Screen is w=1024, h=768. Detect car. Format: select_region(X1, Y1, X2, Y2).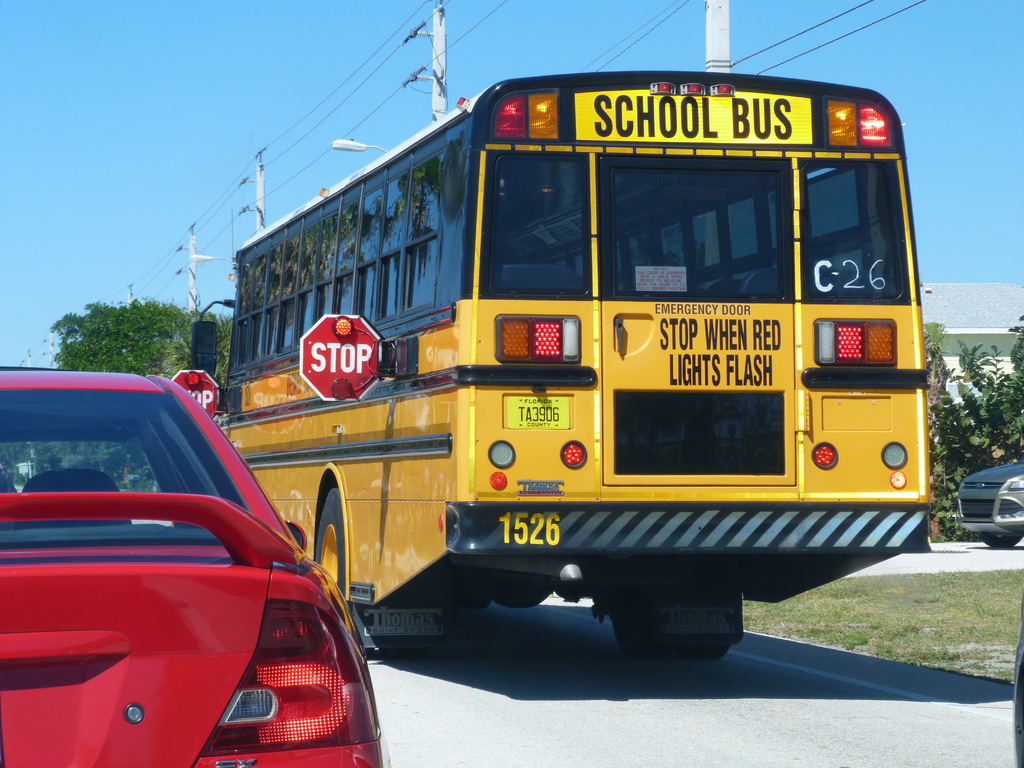
select_region(1012, 590, 1023, 767).
